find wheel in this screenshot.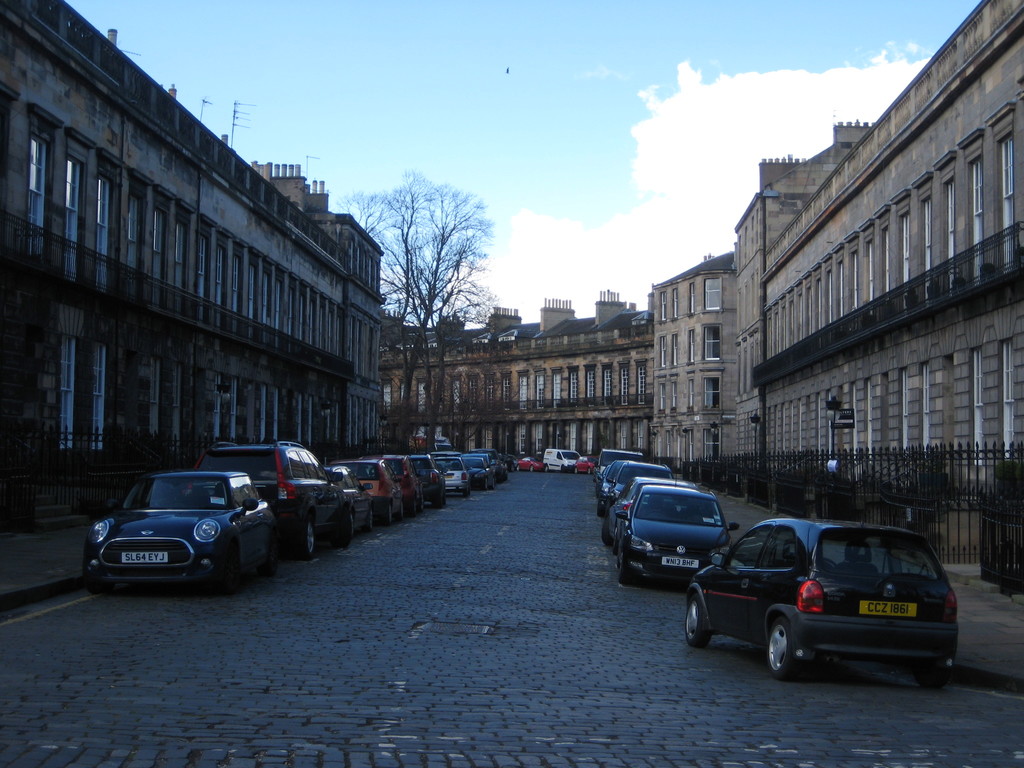
The bounding box for wheel is 689, 594, 712, 647.
